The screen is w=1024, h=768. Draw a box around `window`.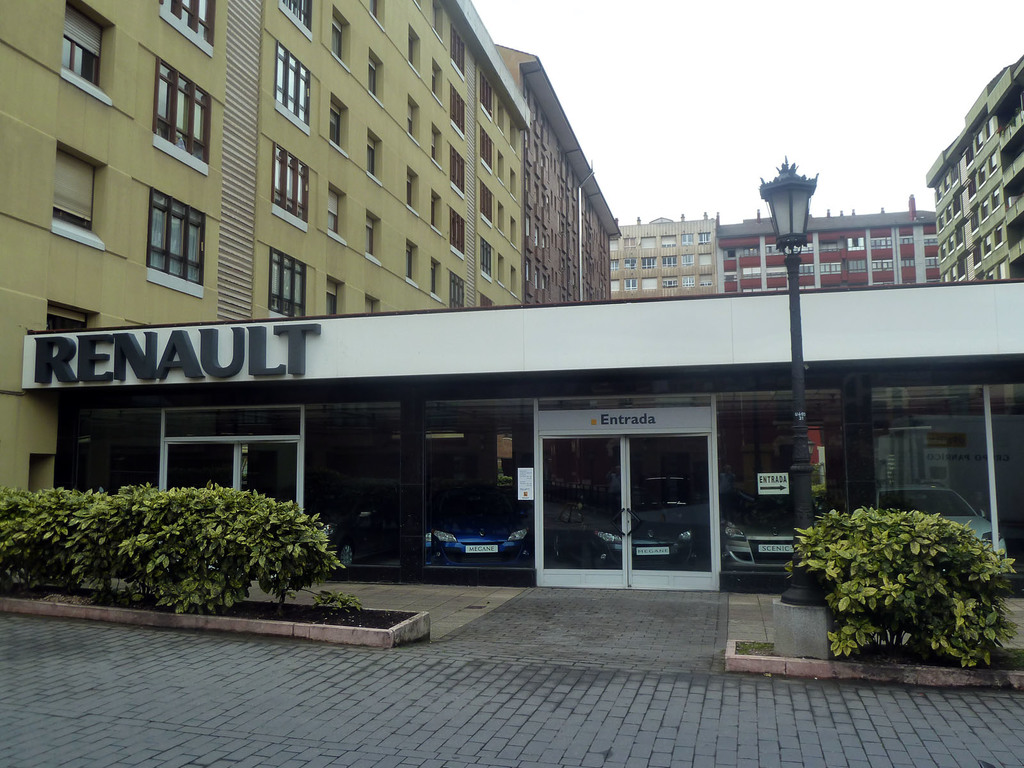
{"x1": 449, "y1": 24, "x2": 467, "y2": 81}.
